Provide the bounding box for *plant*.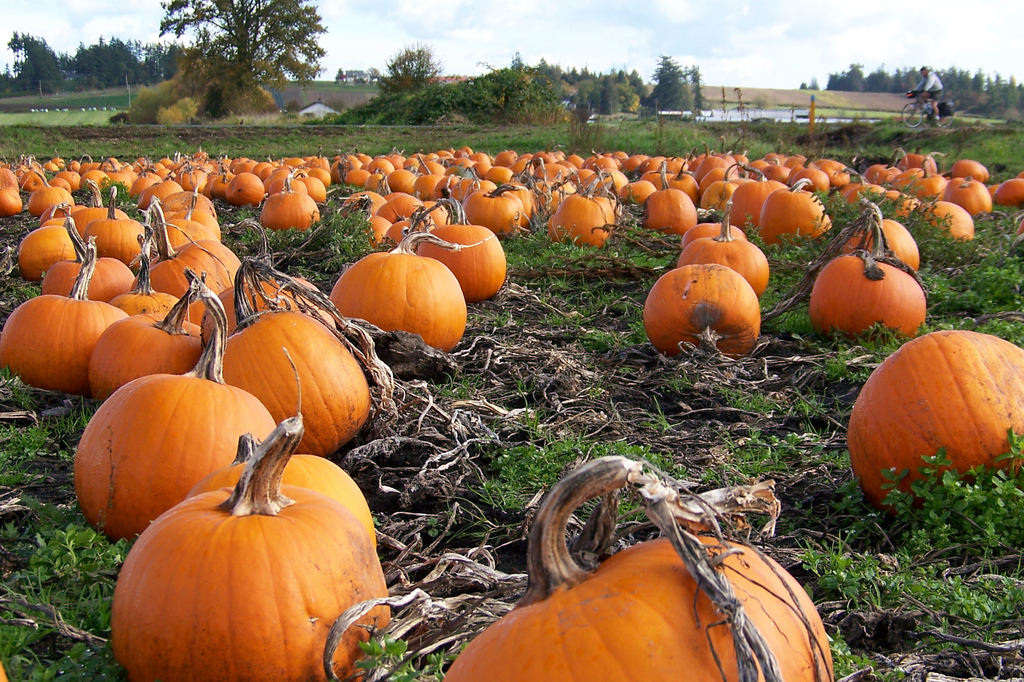
505, 214, 609, 273.
